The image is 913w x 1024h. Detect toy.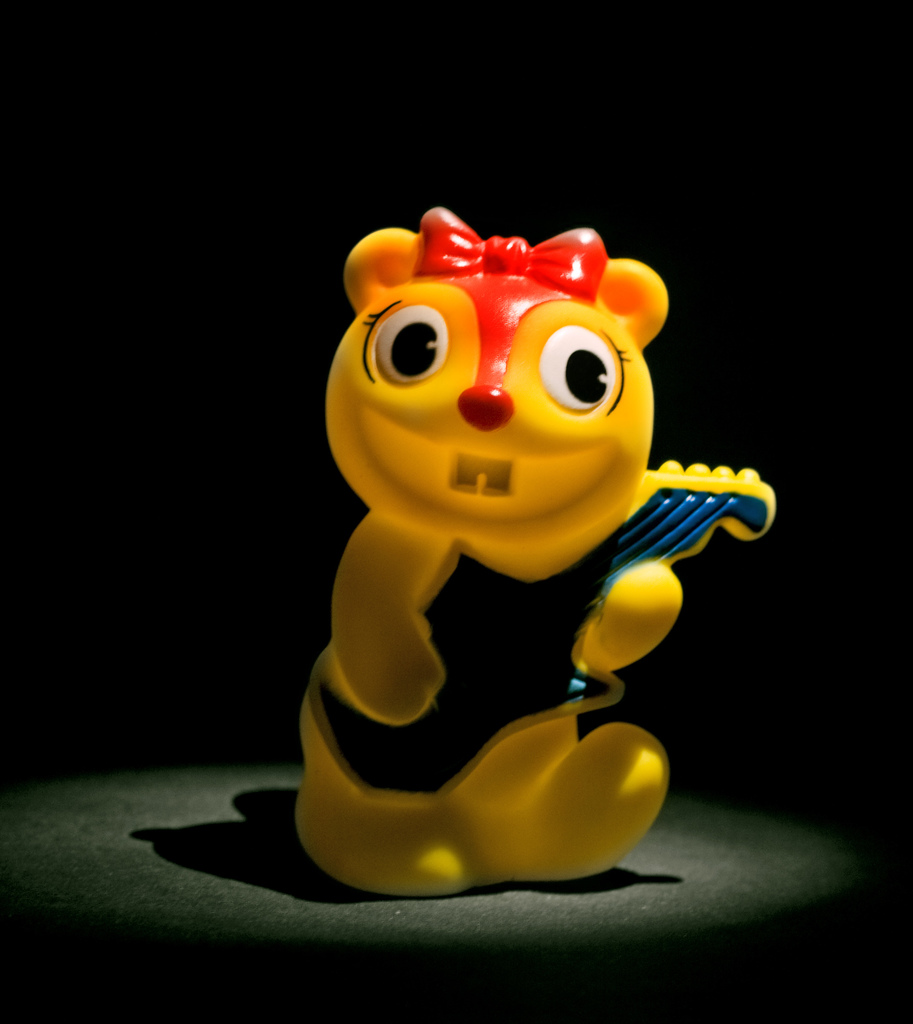
Detection: 287/203/759/913.
